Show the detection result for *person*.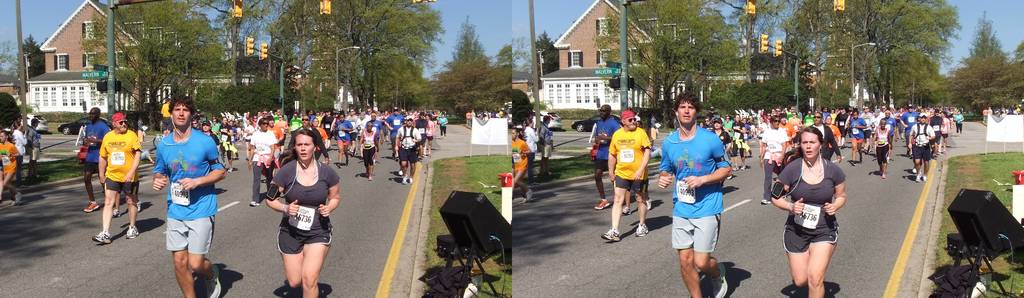
box=[539, 113, 556, 183].
